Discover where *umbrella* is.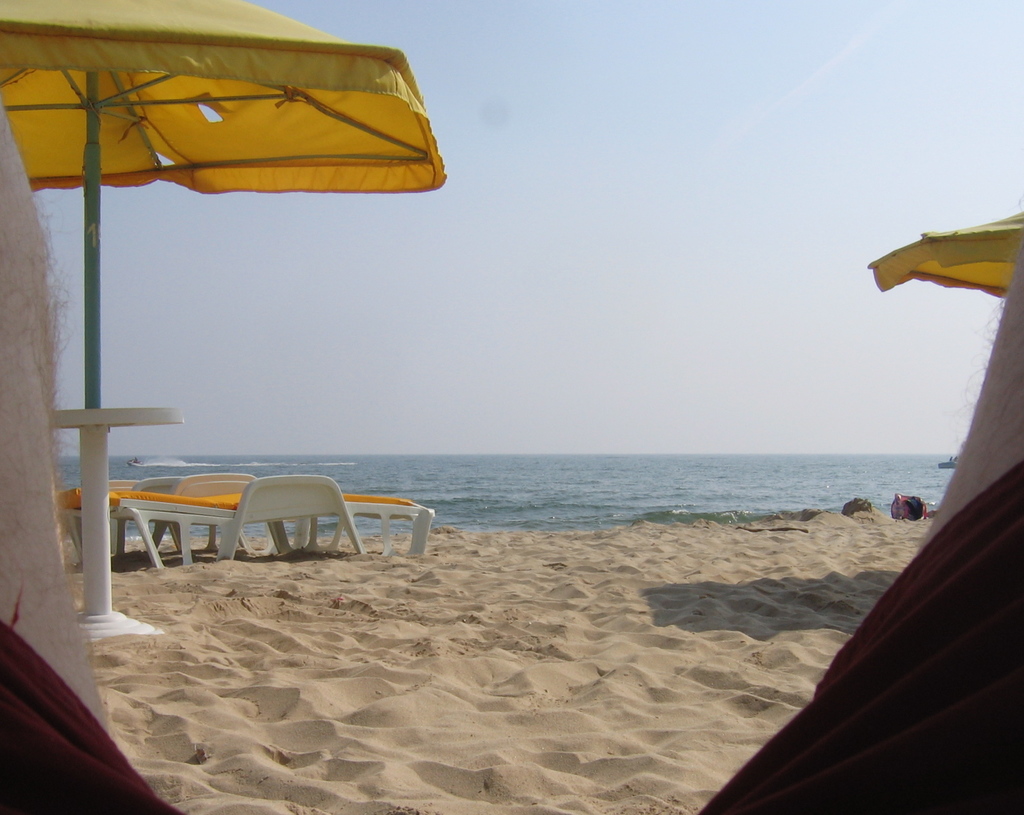
Discovered at <region>867, 206, 1023, 286</region>.
